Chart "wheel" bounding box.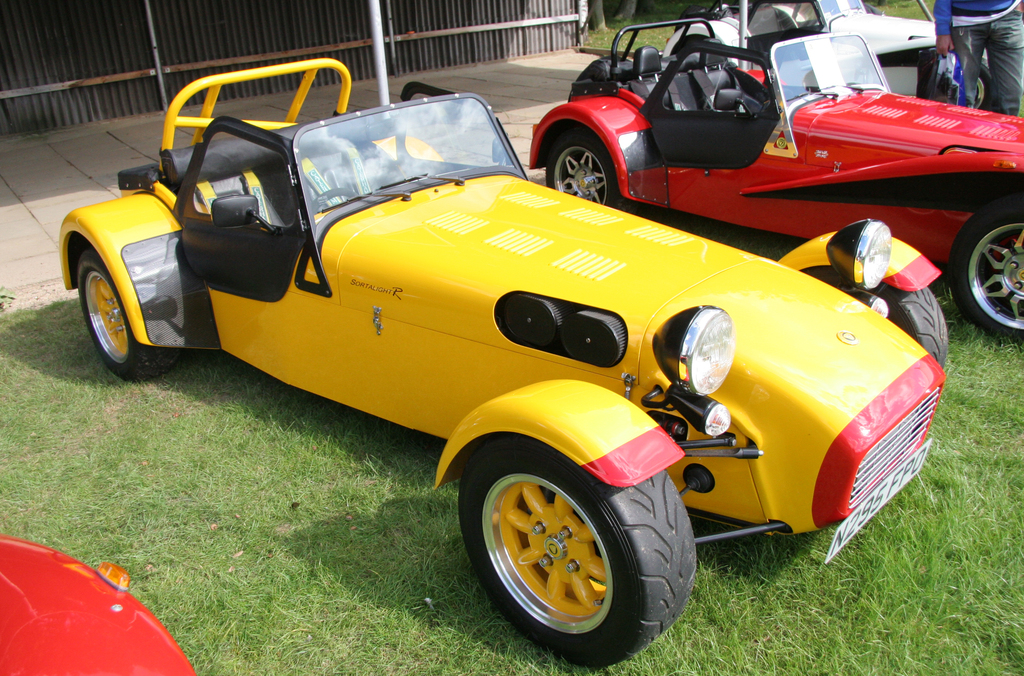
Charted: (x1=80, y1=249, x2=179, y2=383).
